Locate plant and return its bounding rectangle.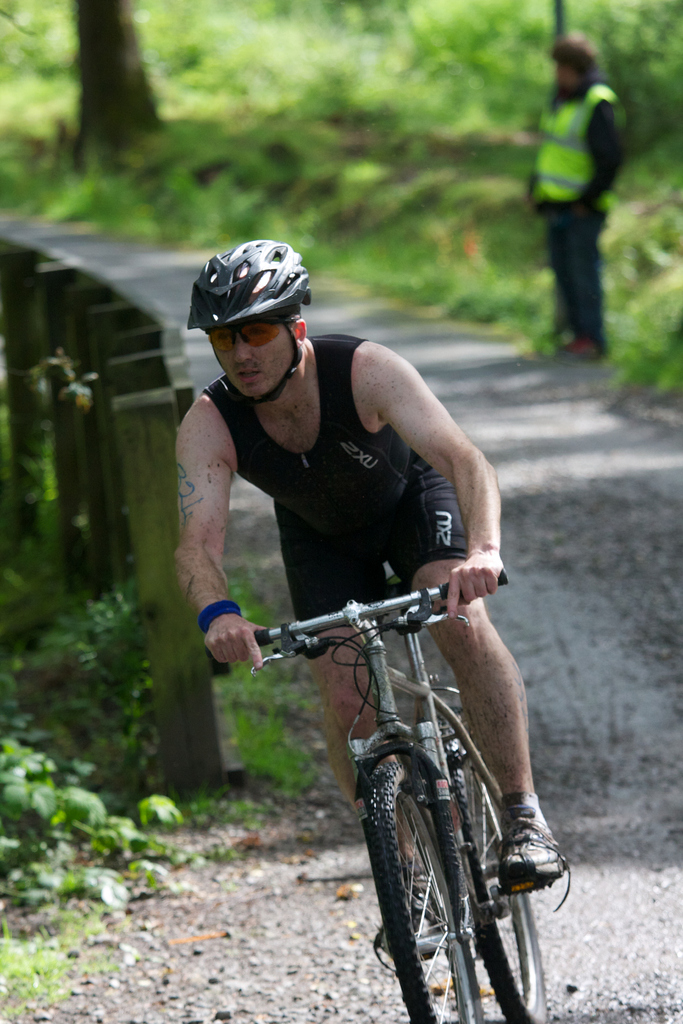
left=0, top=732, right=147, bottom=877.
